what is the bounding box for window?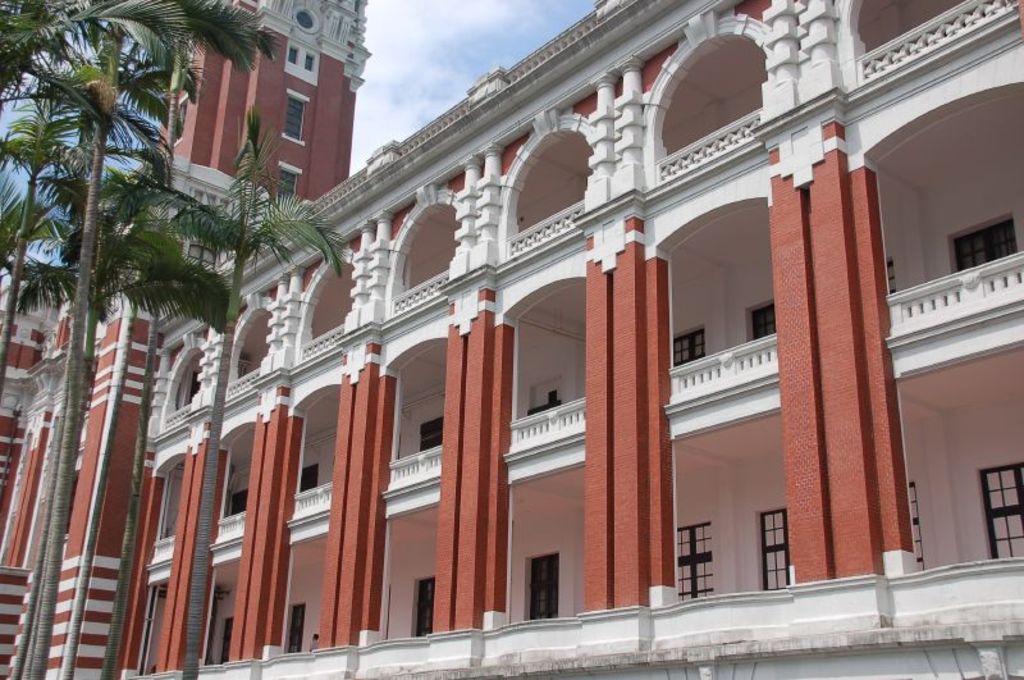
215, 615, 236, 660.
